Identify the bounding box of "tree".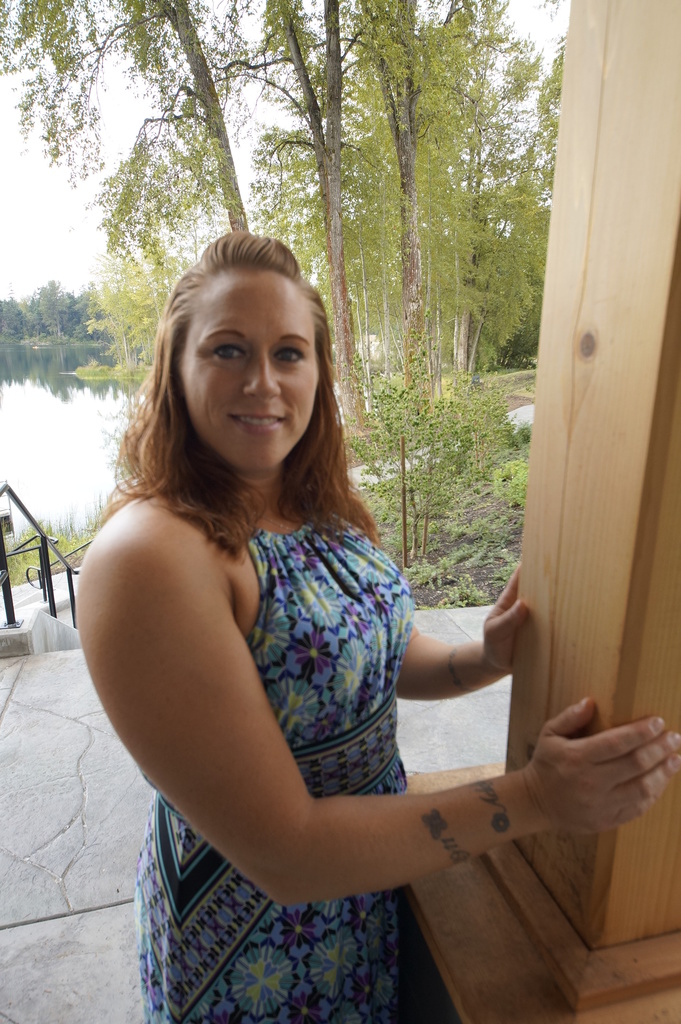
pyautogui.locateOnScreen(218, 0, 322, 268).
